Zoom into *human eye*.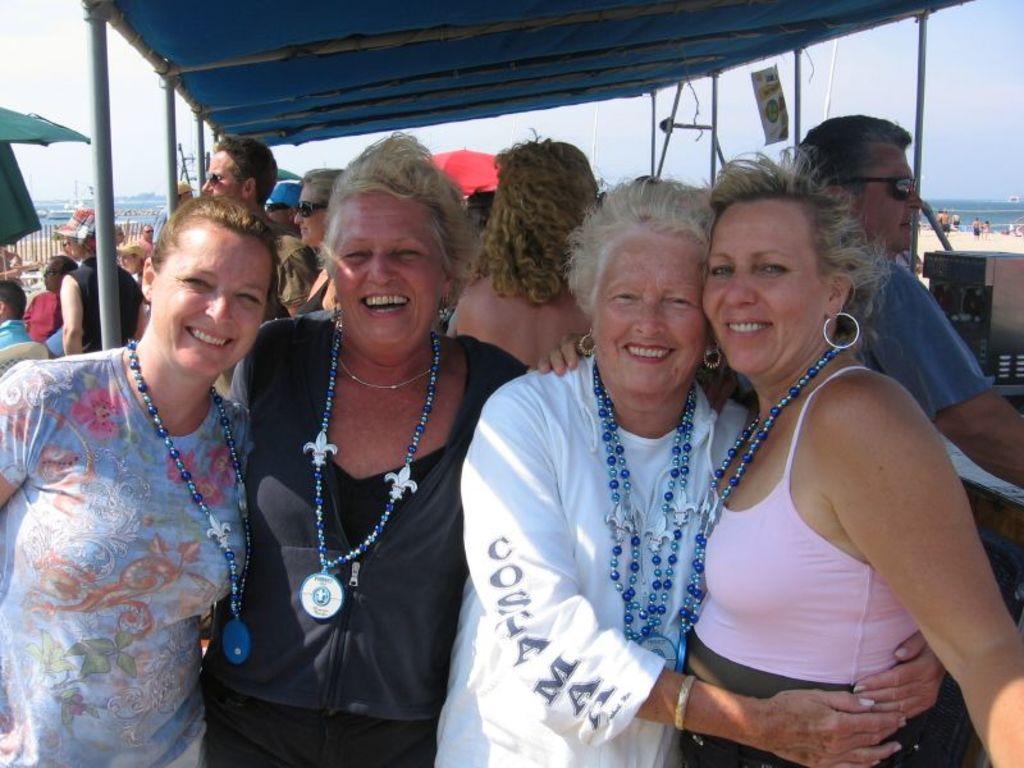
Zoom target: 234:289:266:308.
